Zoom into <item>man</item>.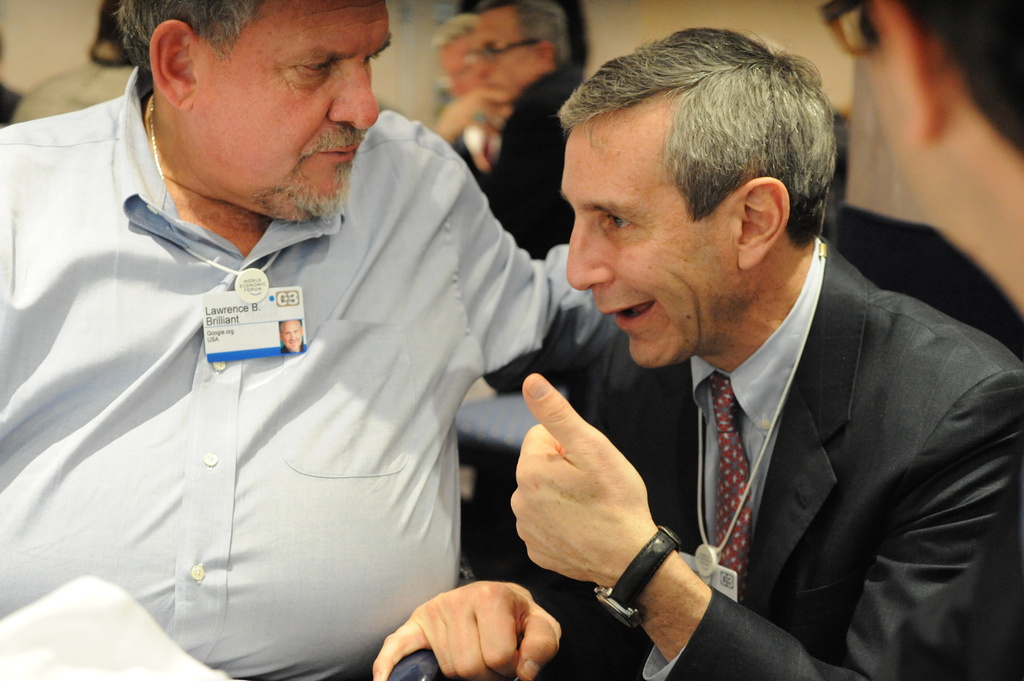
Zoom target: bbox(434, 12, 483, 92).
